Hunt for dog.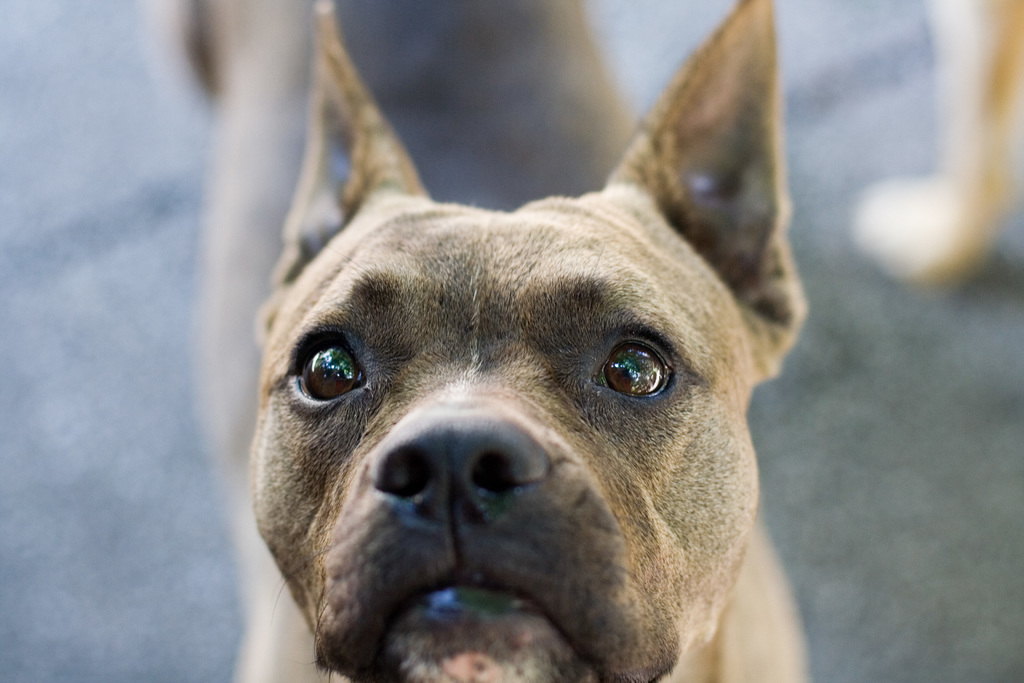
Hunted down at (x1=847, y1=0, x2=1023, y2=289).
